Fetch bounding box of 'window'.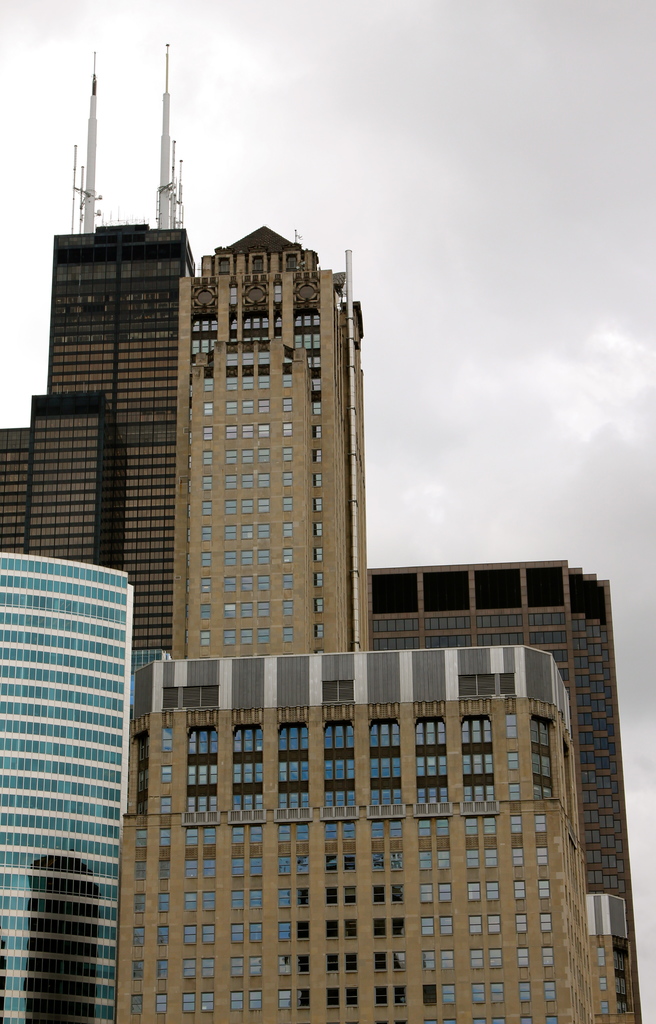
Bbox: 328/790/337/806.
